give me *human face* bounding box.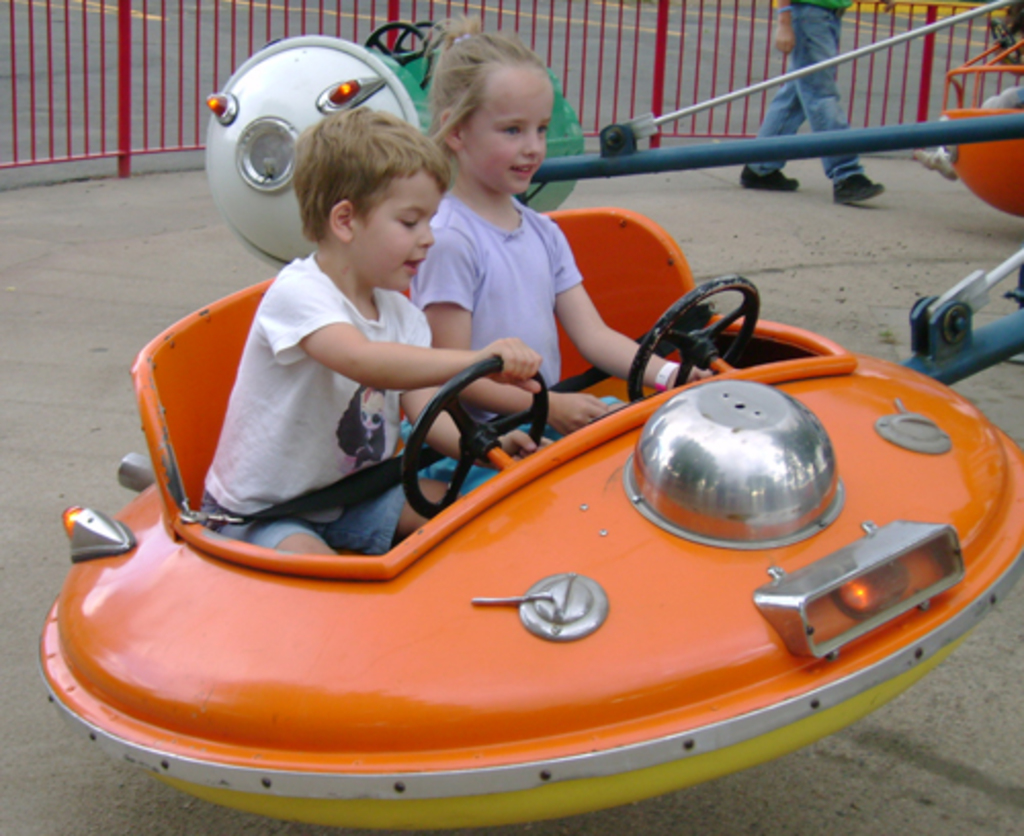
region(469, 57, 551, 197).
